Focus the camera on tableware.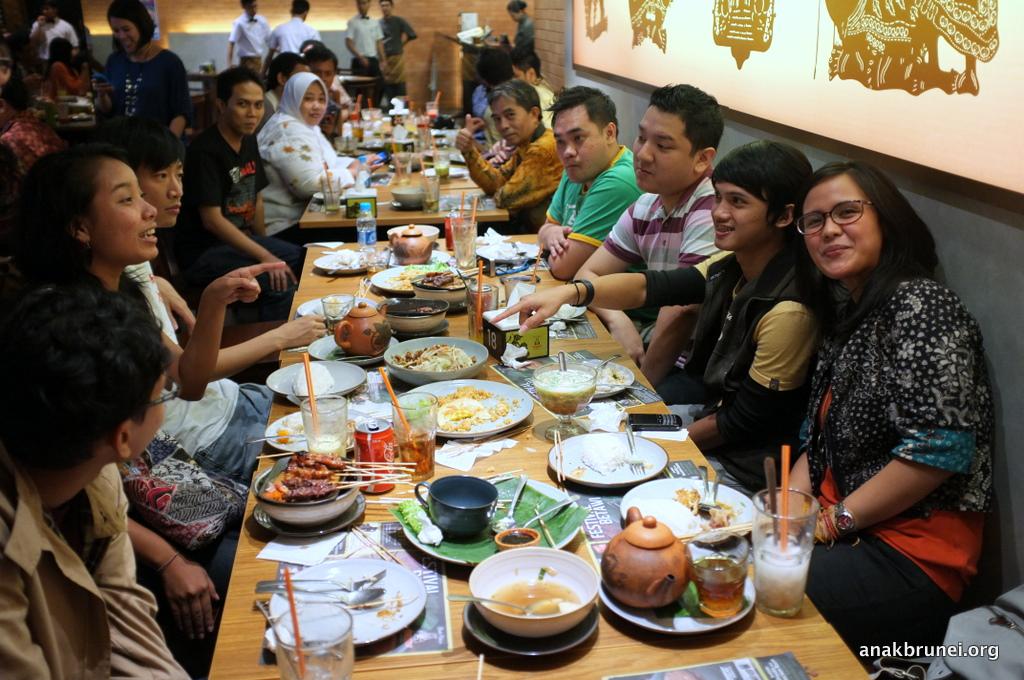
Focus region: bbox=(392, 181, 432, 214).
